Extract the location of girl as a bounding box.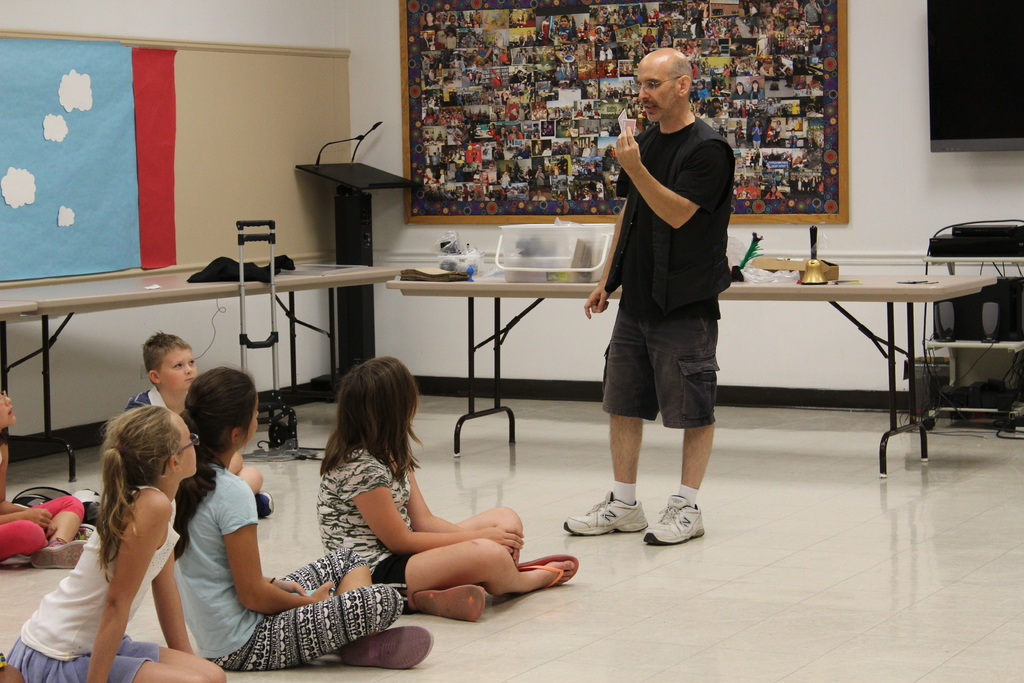
<box>318,354,578,623</box>.
